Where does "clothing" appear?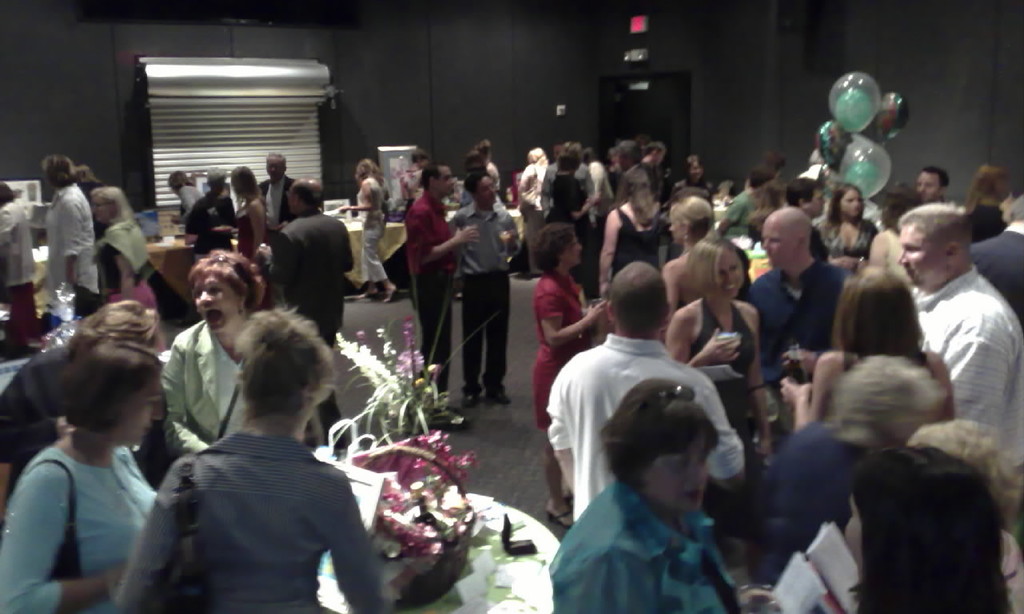
Appears at {"left": 489, "top": 157, "right": 508, "bottom": 195}.
